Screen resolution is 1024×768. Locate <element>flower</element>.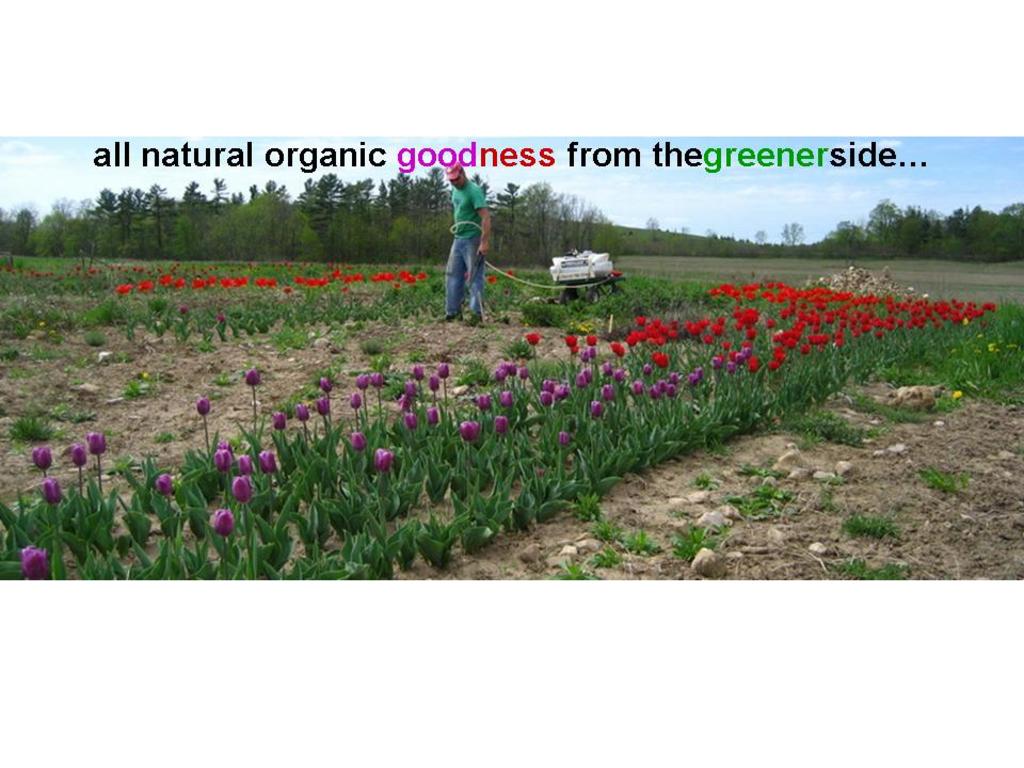
bbox=(205, 503, 236, 540).
